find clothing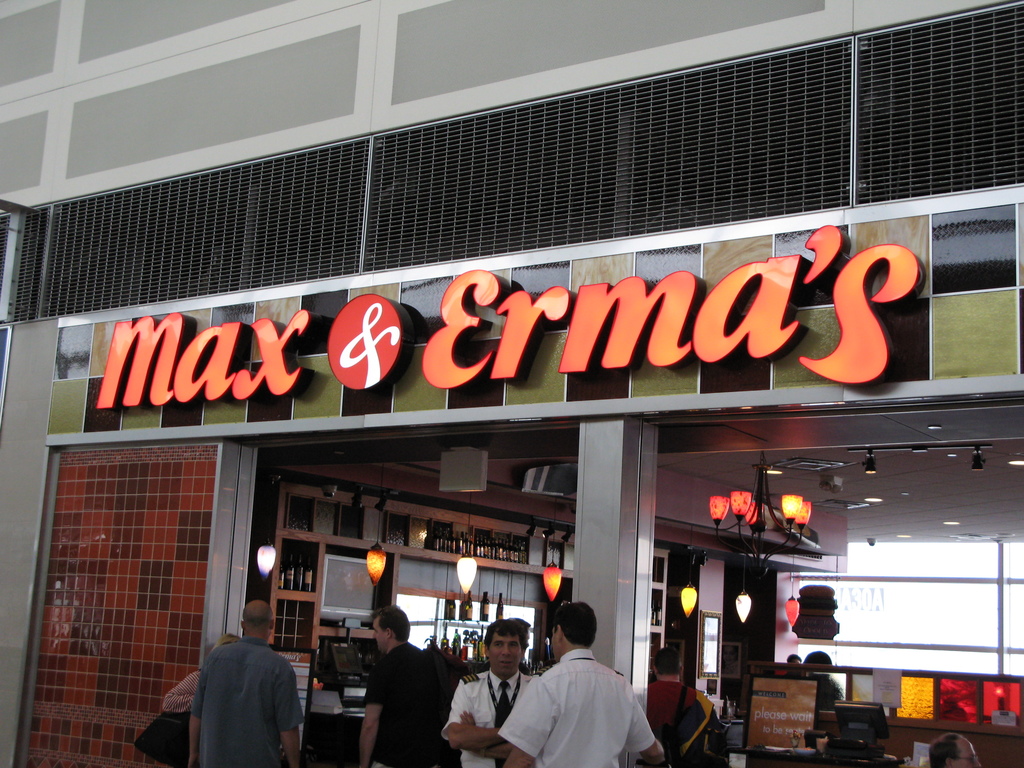
[left=166, top=662, right=205, bottom=714]
